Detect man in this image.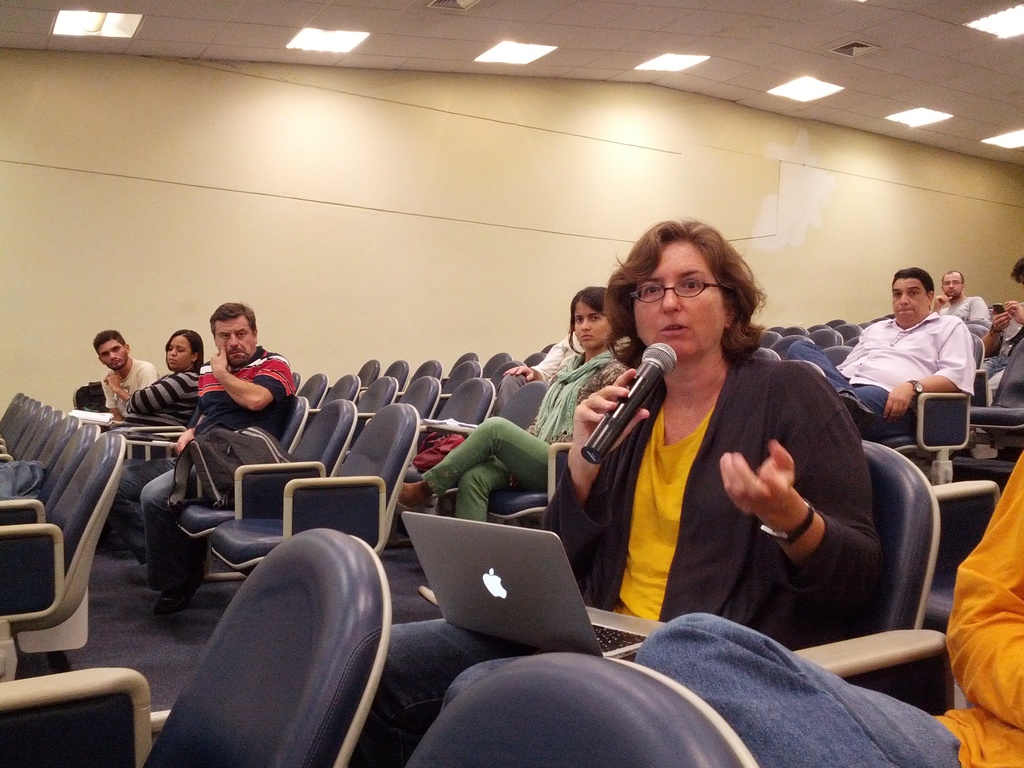
Detection: bbox(90, 328, 157, 424).
